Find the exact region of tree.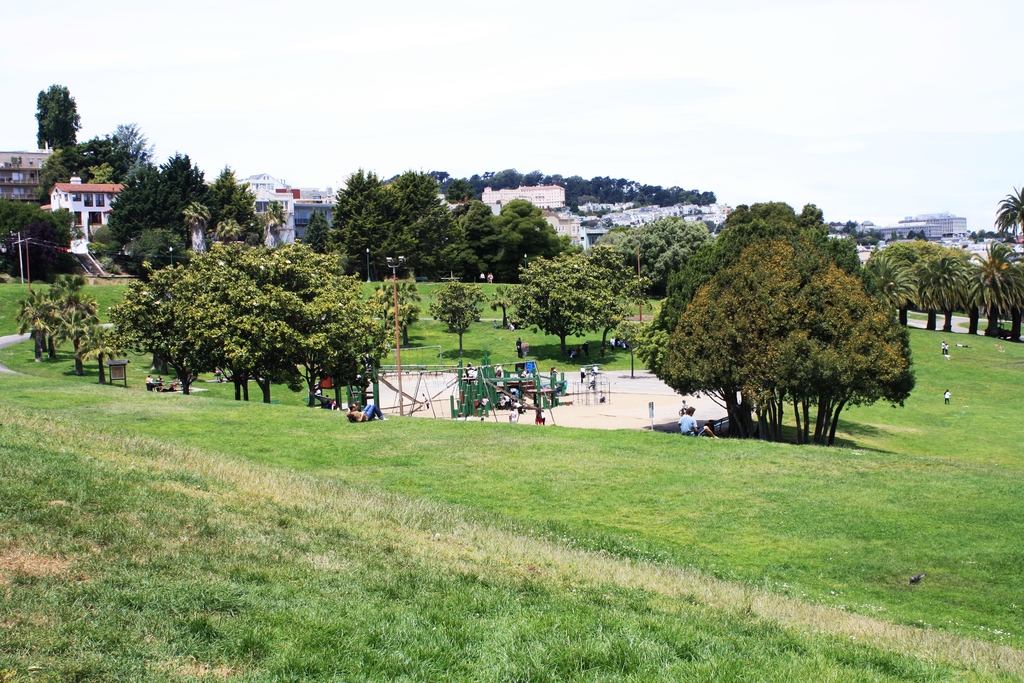
Exact region: (75,322,116,388).
